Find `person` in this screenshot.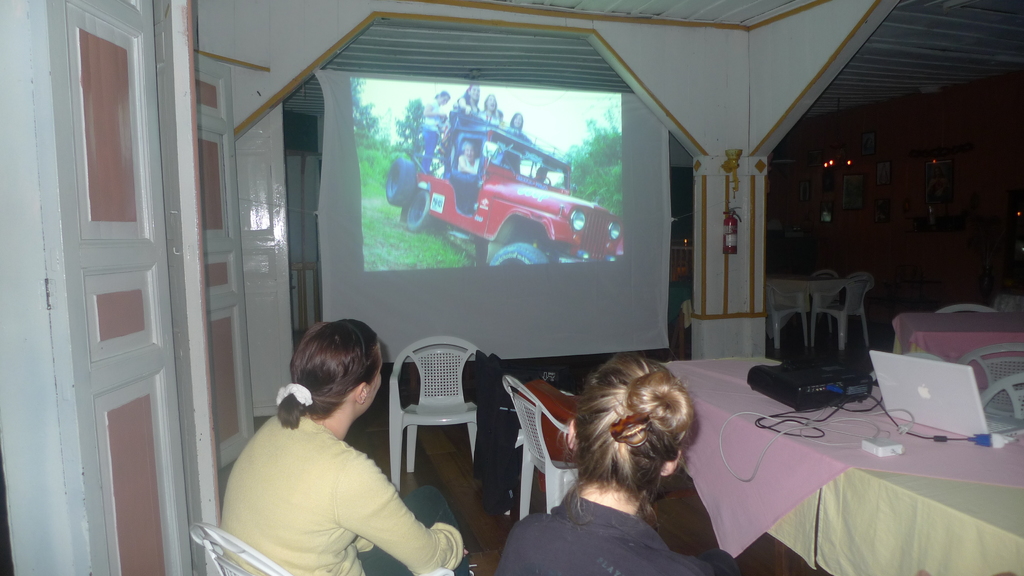
The bounding box for `person` is [x1=531, y1=164, x2=545, y2=182].
